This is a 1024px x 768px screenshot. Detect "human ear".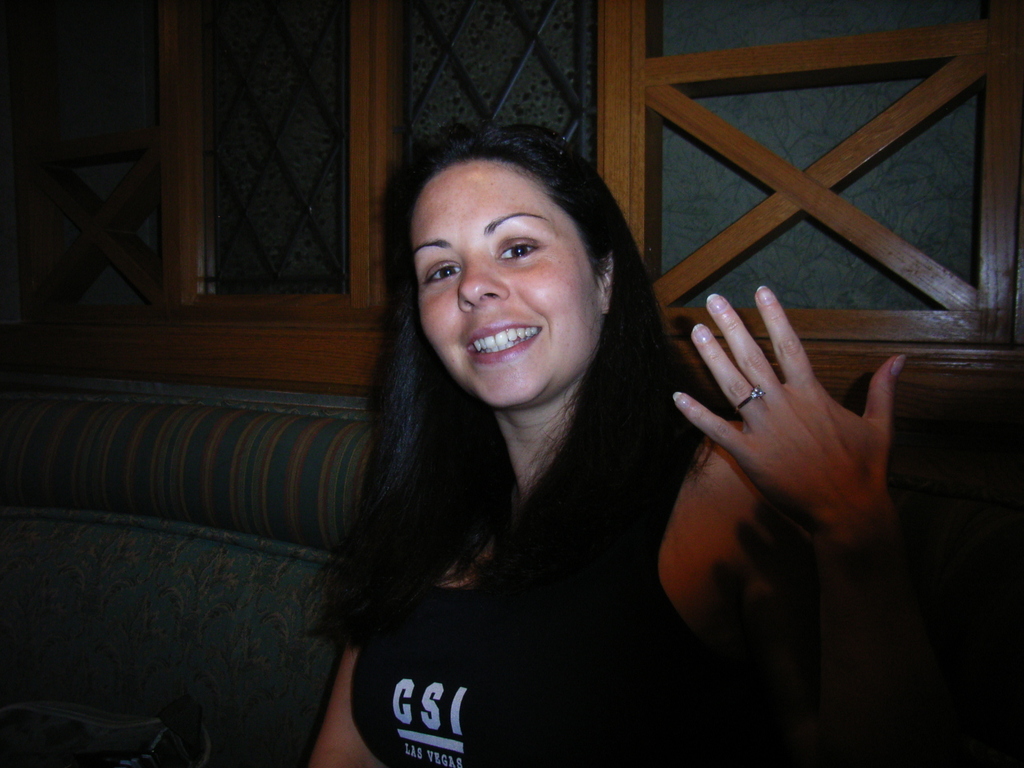
[left=596, top=258, right=610, bottom=310].
